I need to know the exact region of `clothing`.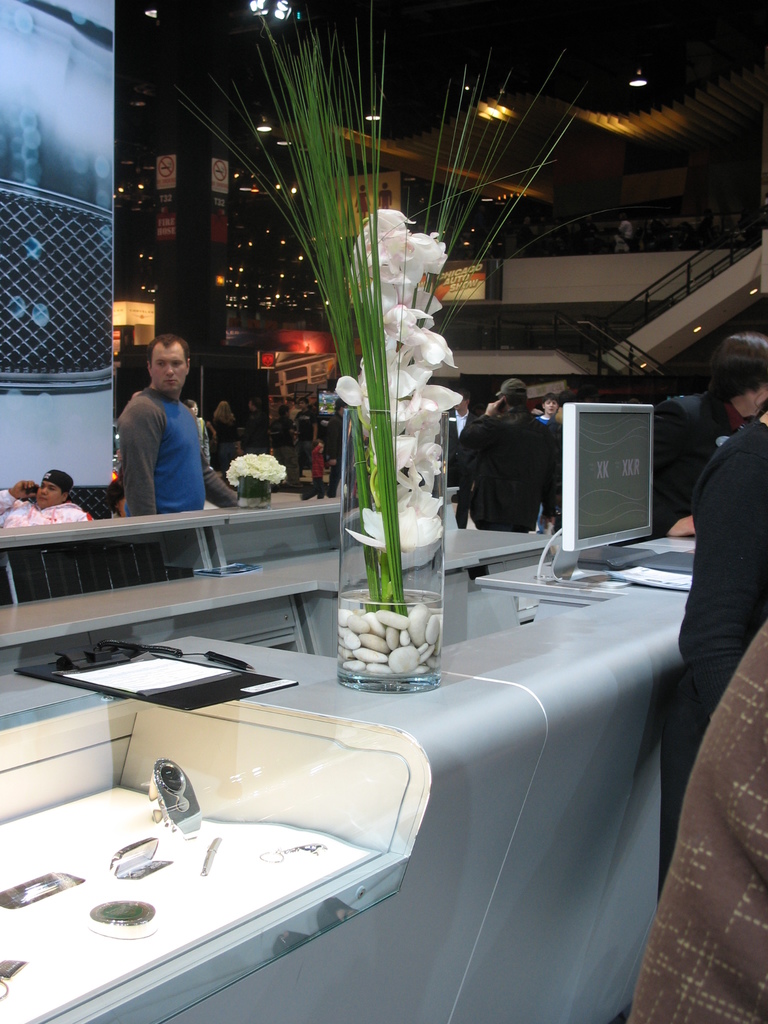
Region: <box>445,406,480,485</box>.
